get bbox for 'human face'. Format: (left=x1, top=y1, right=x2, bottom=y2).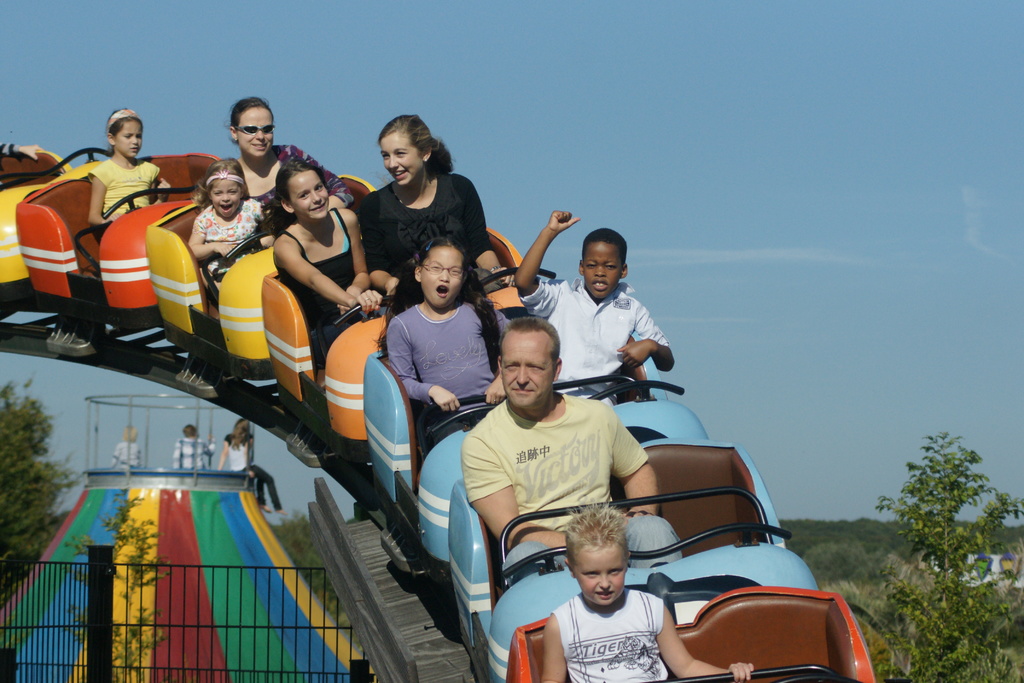
(left=287, top=170, right=330, bottom=220).
